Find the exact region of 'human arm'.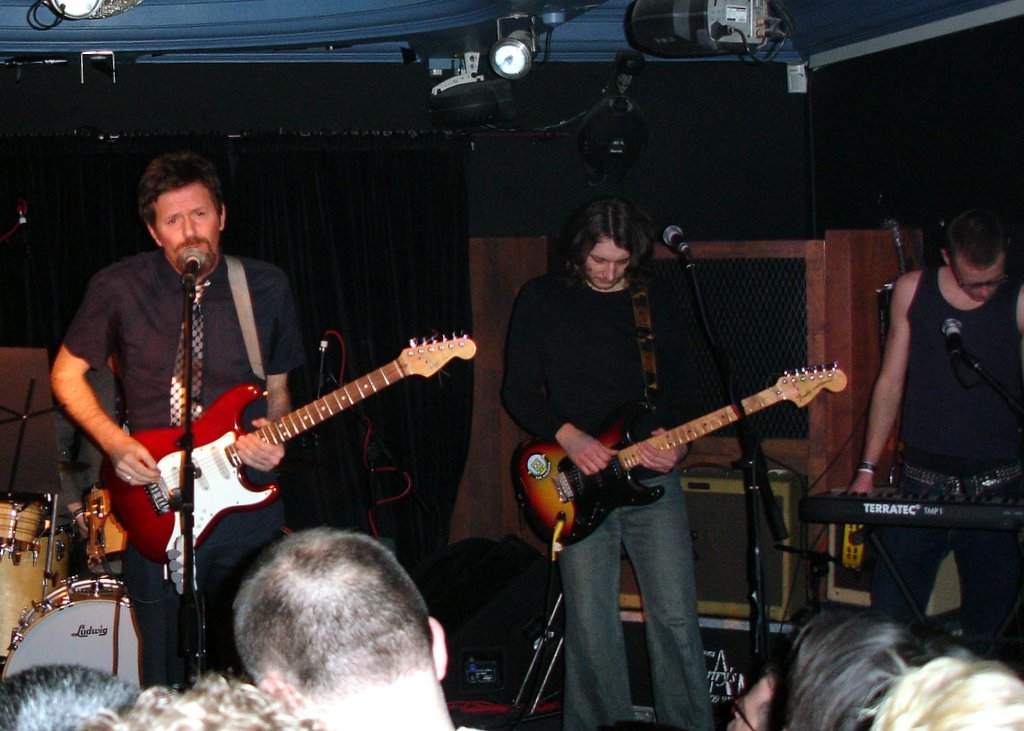
Exact region: (x1=849, y1=269, x2=919, y2=495).
